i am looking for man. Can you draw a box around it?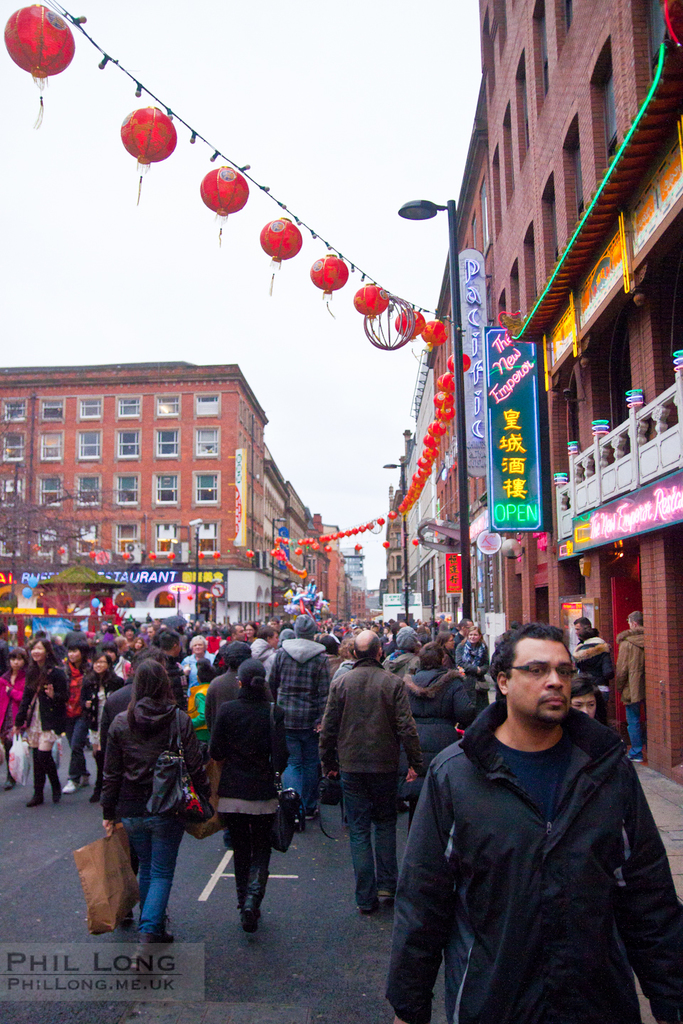
Sure, the bounding box is Rect(386, 604, 663, 1023).
